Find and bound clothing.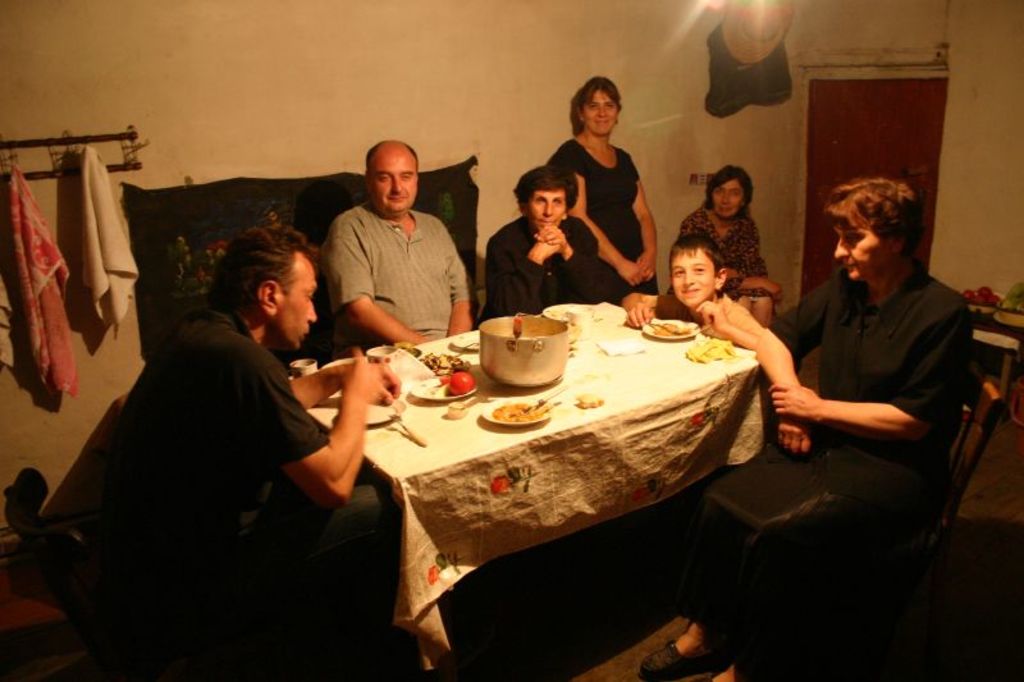
Bound: bbox=[97, 305, 404, 631].
